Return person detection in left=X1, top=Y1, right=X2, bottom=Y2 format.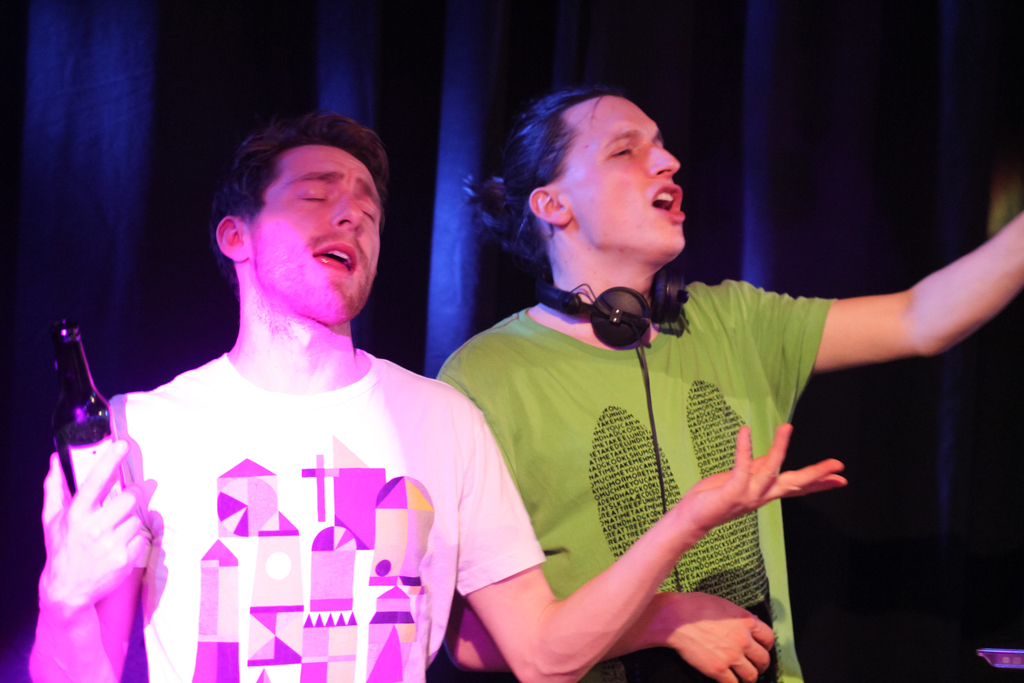
left=438, top=84, right=1023, bottom=682.
